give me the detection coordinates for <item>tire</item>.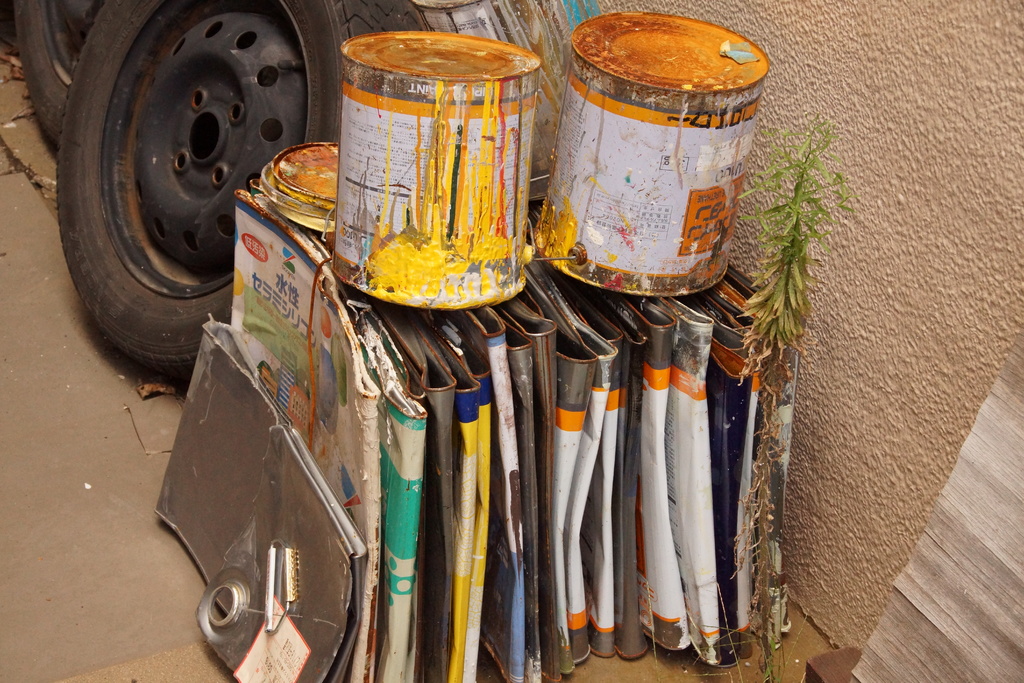
[x1=19, y1=0, x2=108, y2=150].
